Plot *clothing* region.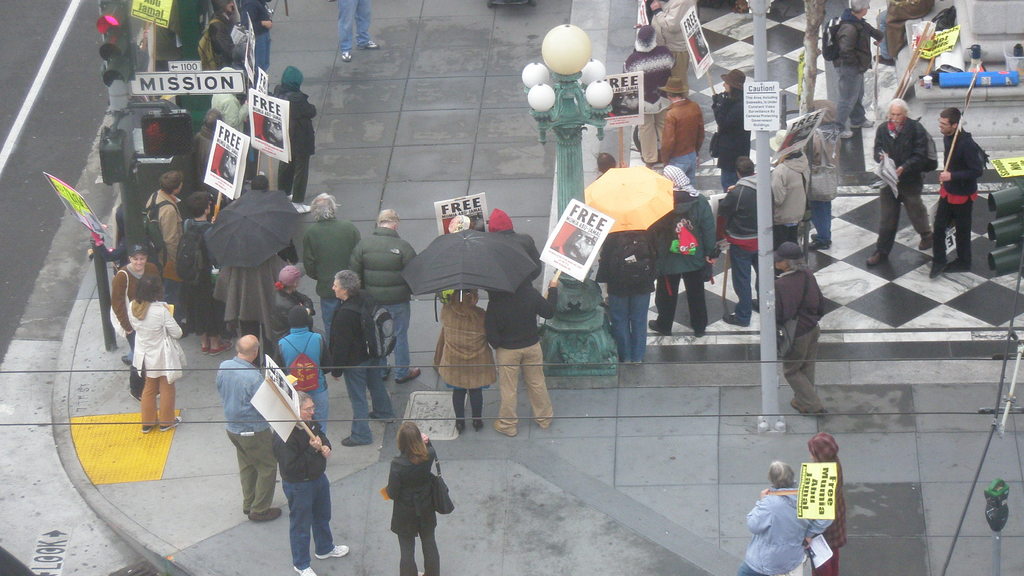
Plotted at bbox=[868, 115, 935, 251].
